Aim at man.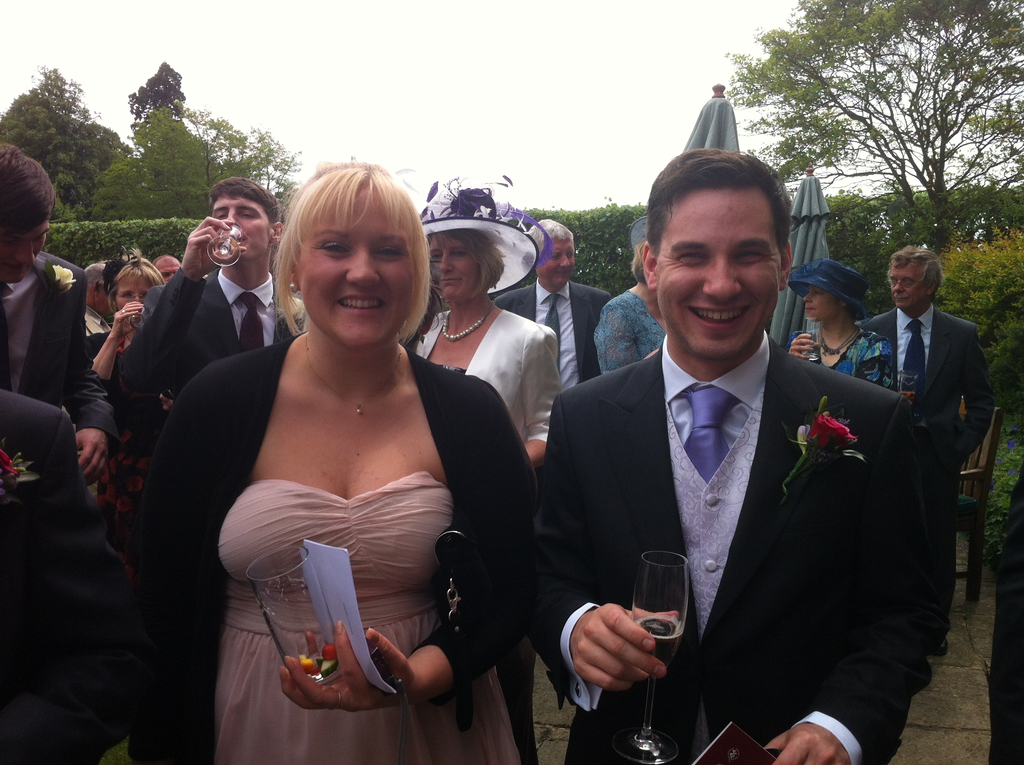
Aimed at (x1=492, y1=214, x2=611, y2=392).
